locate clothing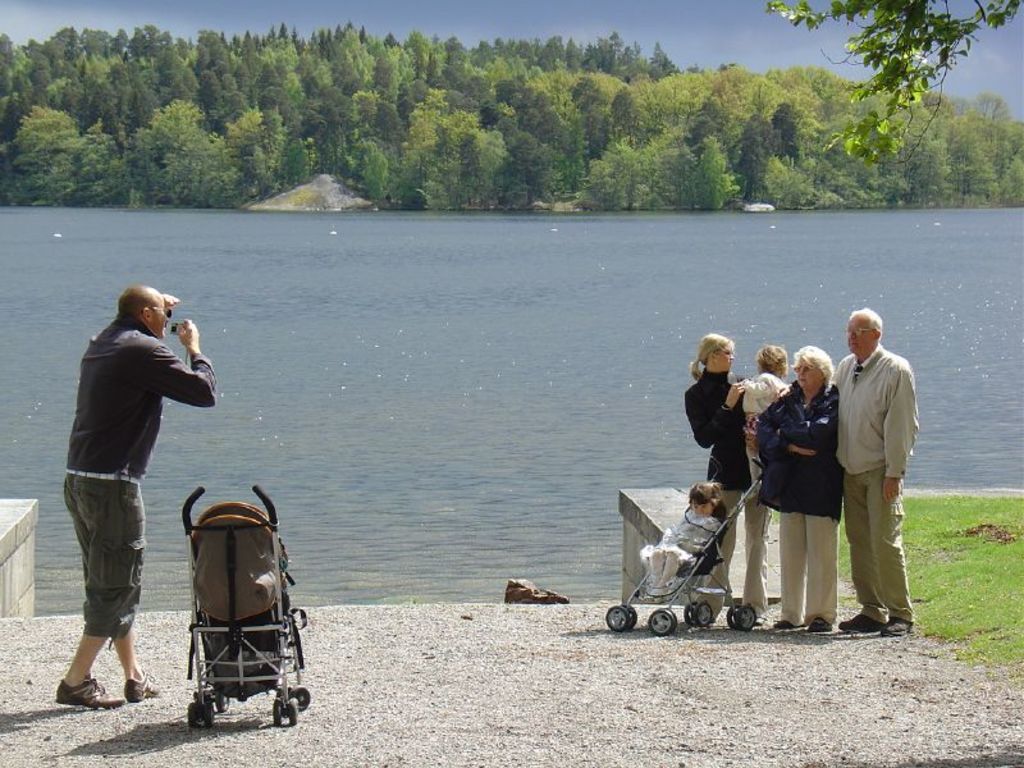
{"left": 835, "top": 344, "right": 924, "bottom": 622}
